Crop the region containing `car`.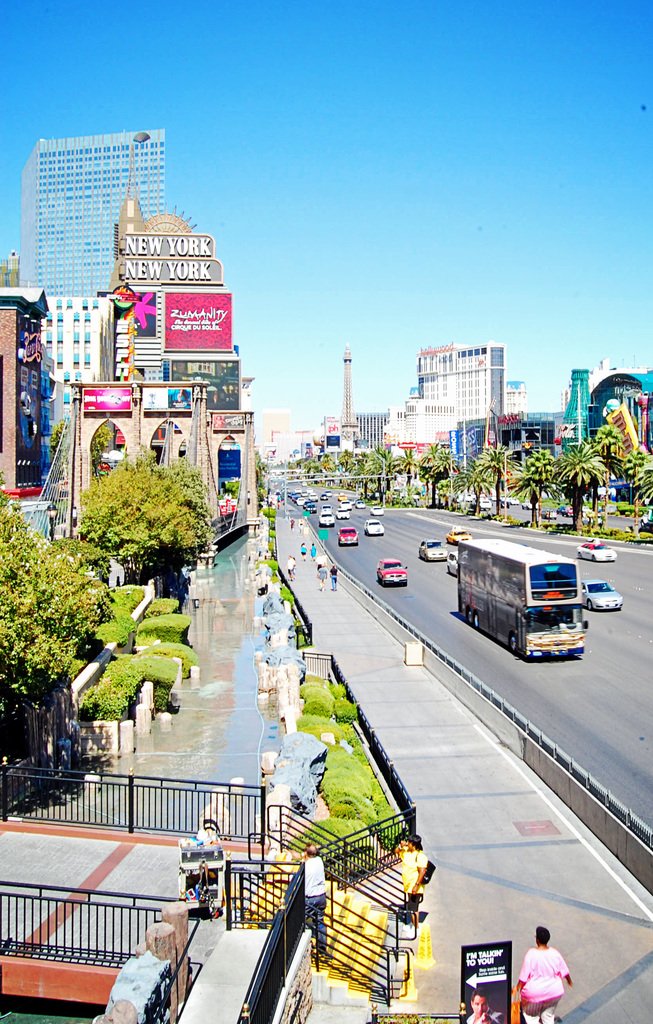
Crop region: crop(453, 529, 464, 540).
